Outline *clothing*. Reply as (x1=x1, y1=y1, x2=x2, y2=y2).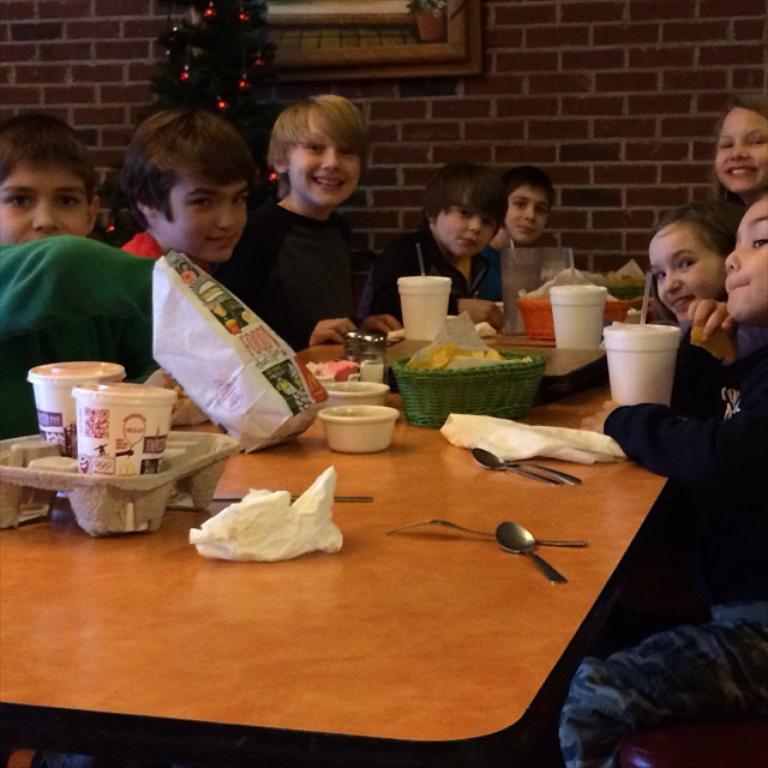
(x1=557, y1=306, x2=767, y2=767).
